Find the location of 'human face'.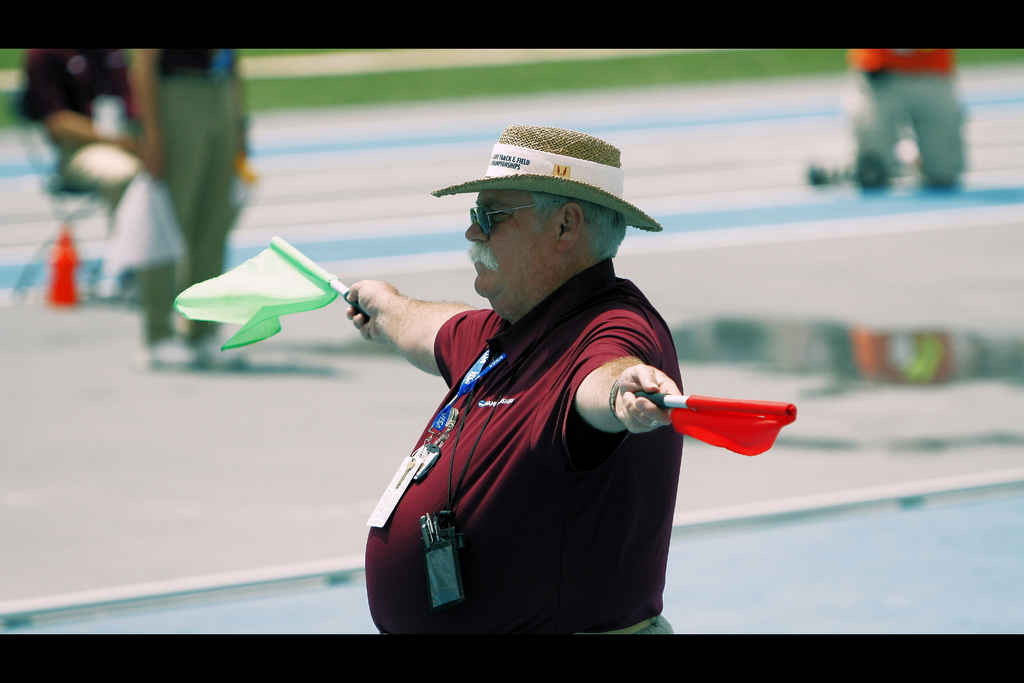
Location: [465, 188, 537, 299].
